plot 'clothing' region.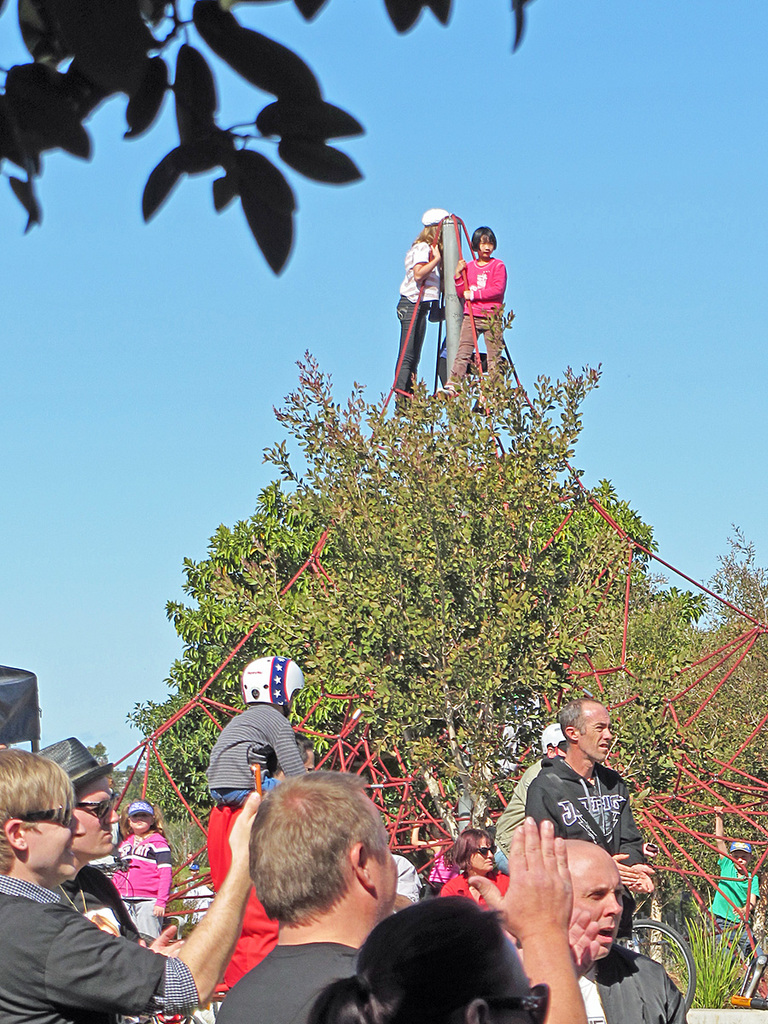
Plotted at region(393, 239, 445, 396).
